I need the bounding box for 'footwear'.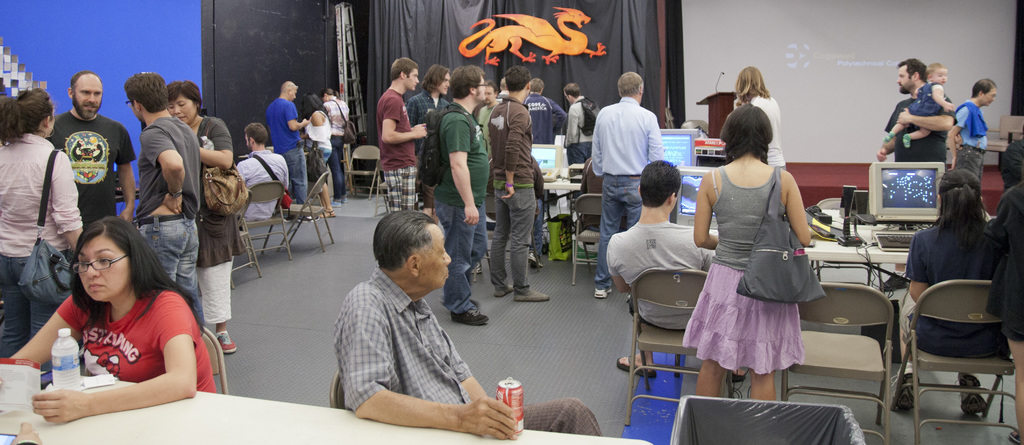
Here it is: rect(450, 310, 490, 328).
